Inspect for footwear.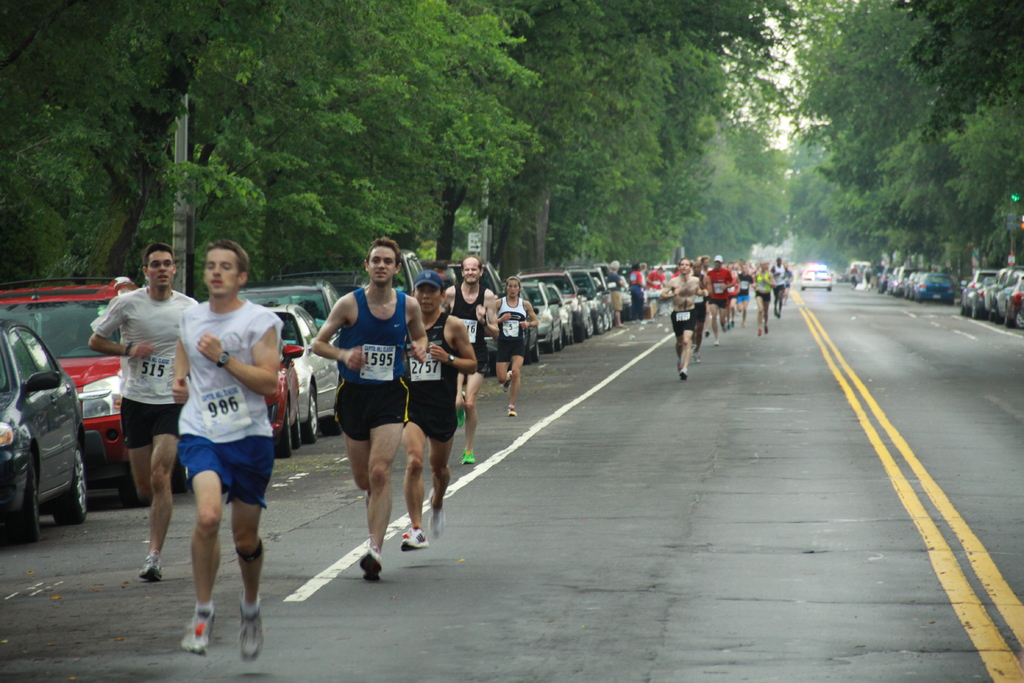
Inspection: (713, 342, 719, 345).
